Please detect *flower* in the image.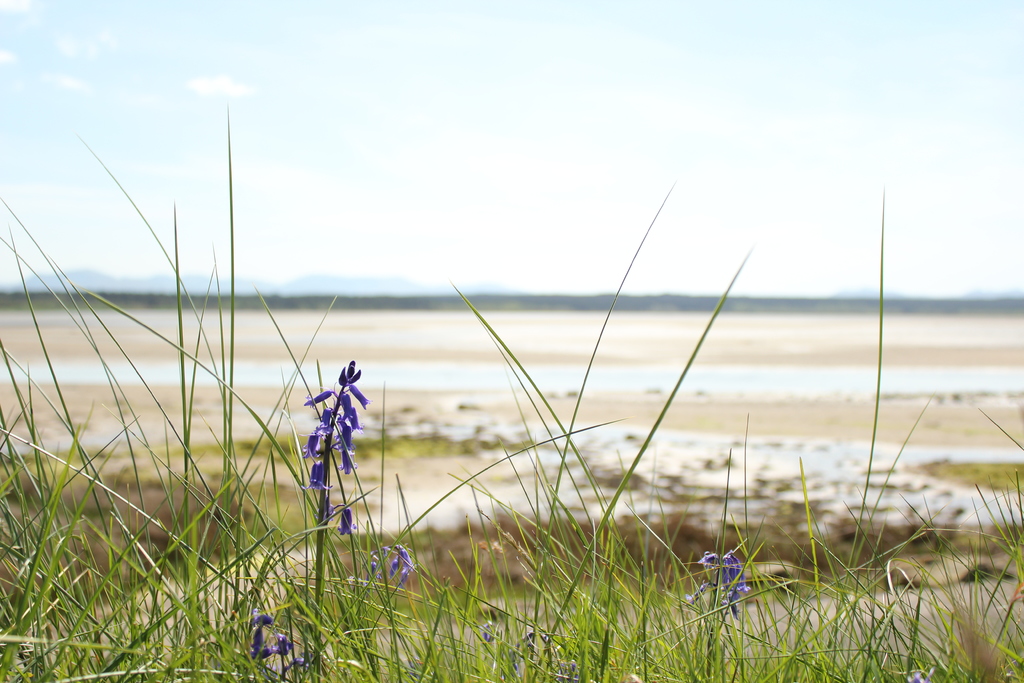
(left=506, top=627, right=582, bottom=678).
